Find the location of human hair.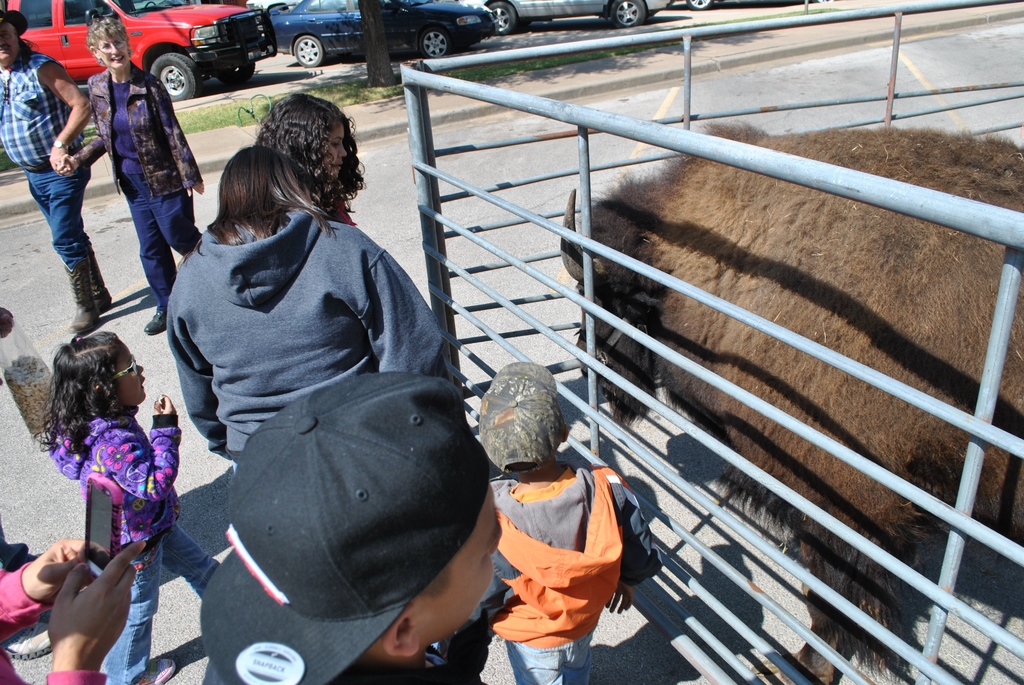
Location: (252, 95, 360, 218).
